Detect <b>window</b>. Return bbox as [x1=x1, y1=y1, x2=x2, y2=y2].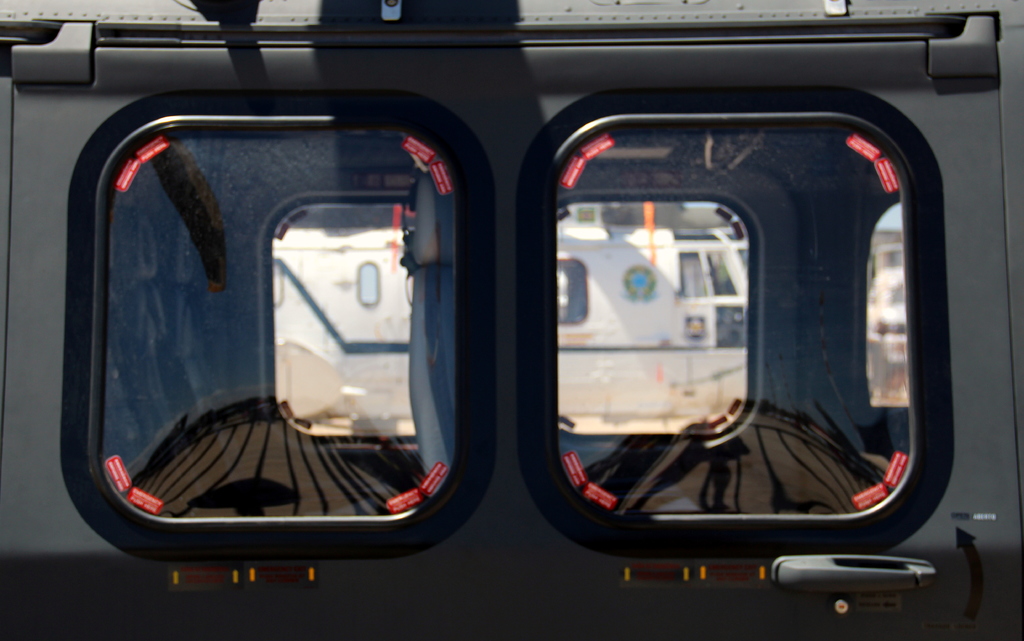
[x1=72, y1=93, x2=480, y2=556].
